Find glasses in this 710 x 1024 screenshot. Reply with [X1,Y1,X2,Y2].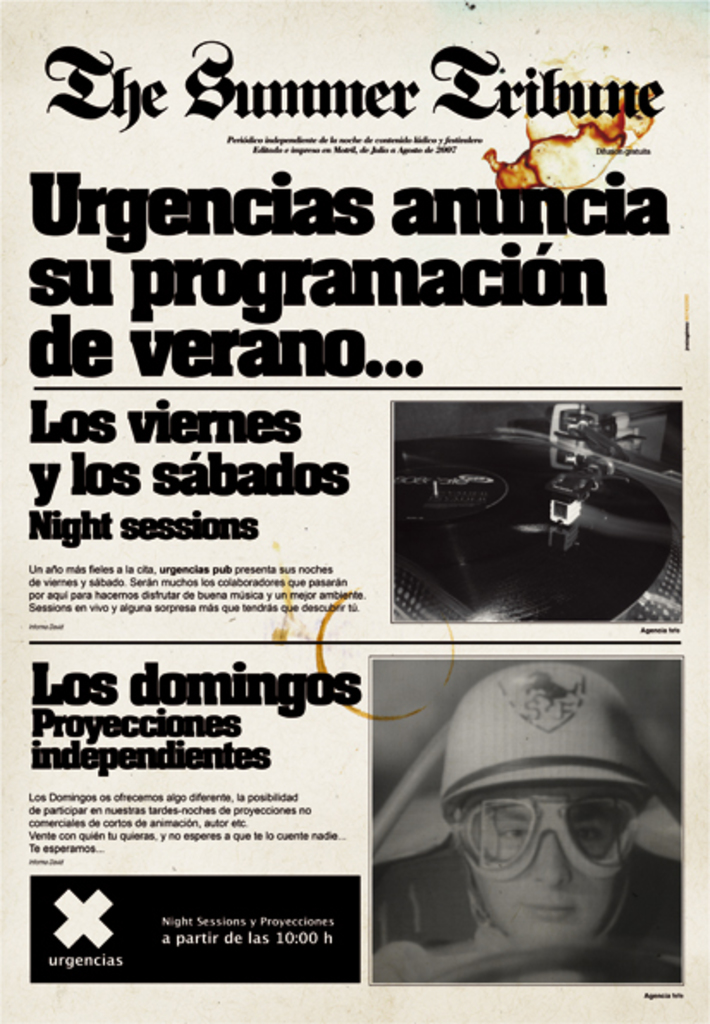
[452,792,672,893].
